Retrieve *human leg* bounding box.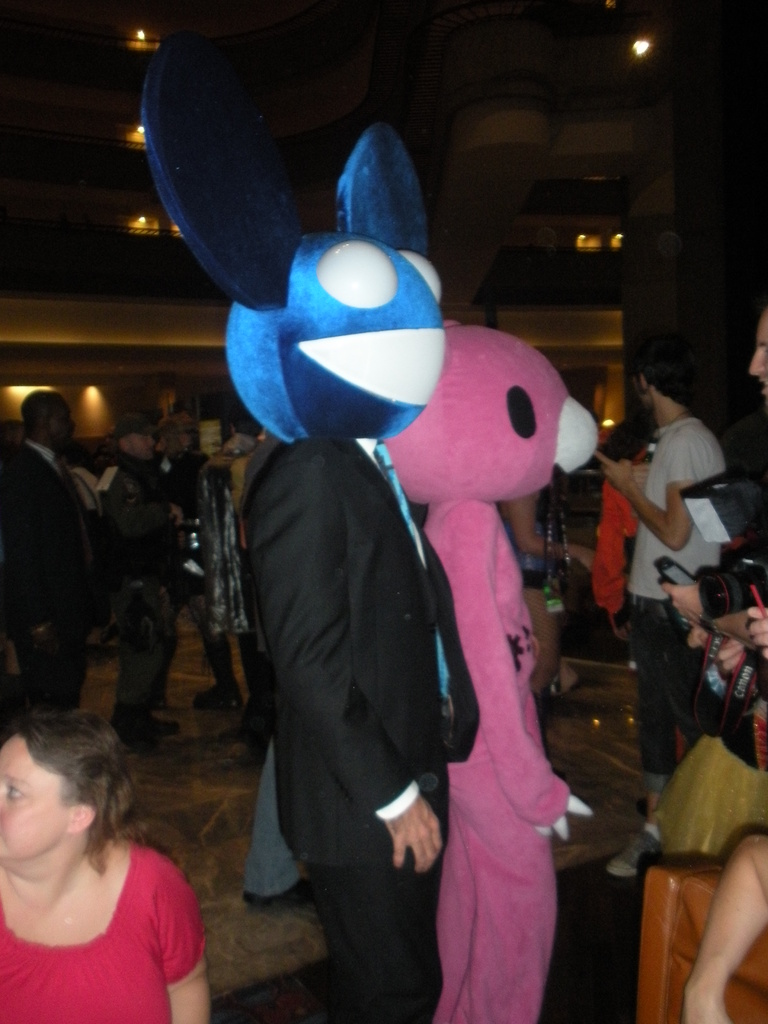
Bounding box: left=312, top=815, right=455, bottom=1023.
